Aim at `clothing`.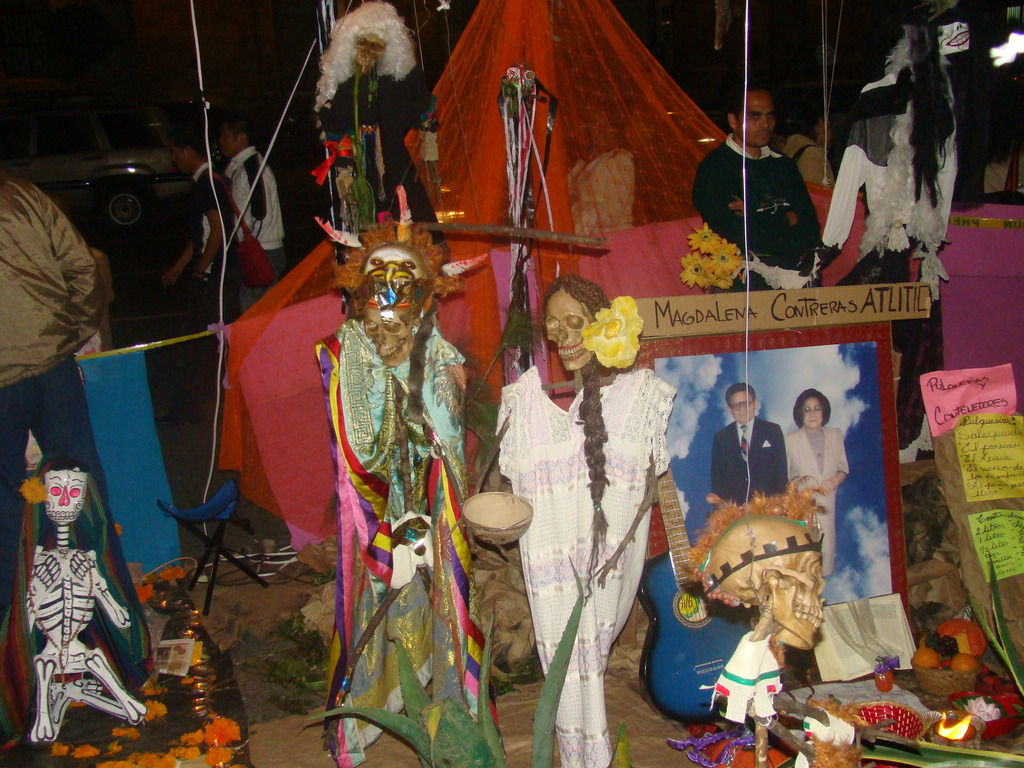
Aimed at pyautogui.locateOnScreen(785, 131, 837, 187).
